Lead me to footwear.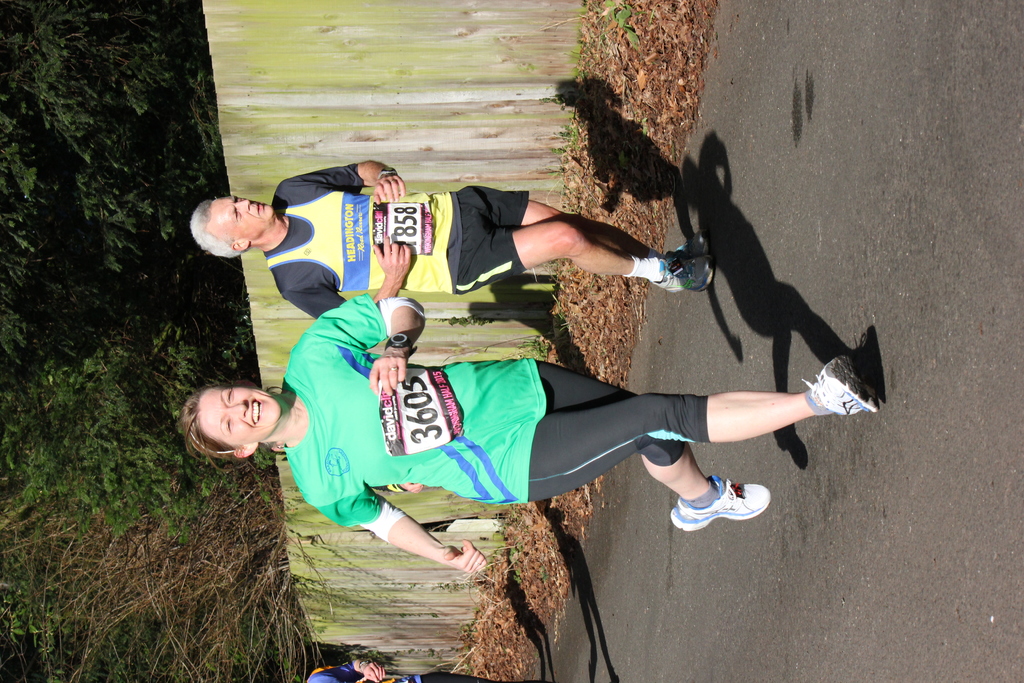
Lead to l=662, t=227, r=710, b=254.
